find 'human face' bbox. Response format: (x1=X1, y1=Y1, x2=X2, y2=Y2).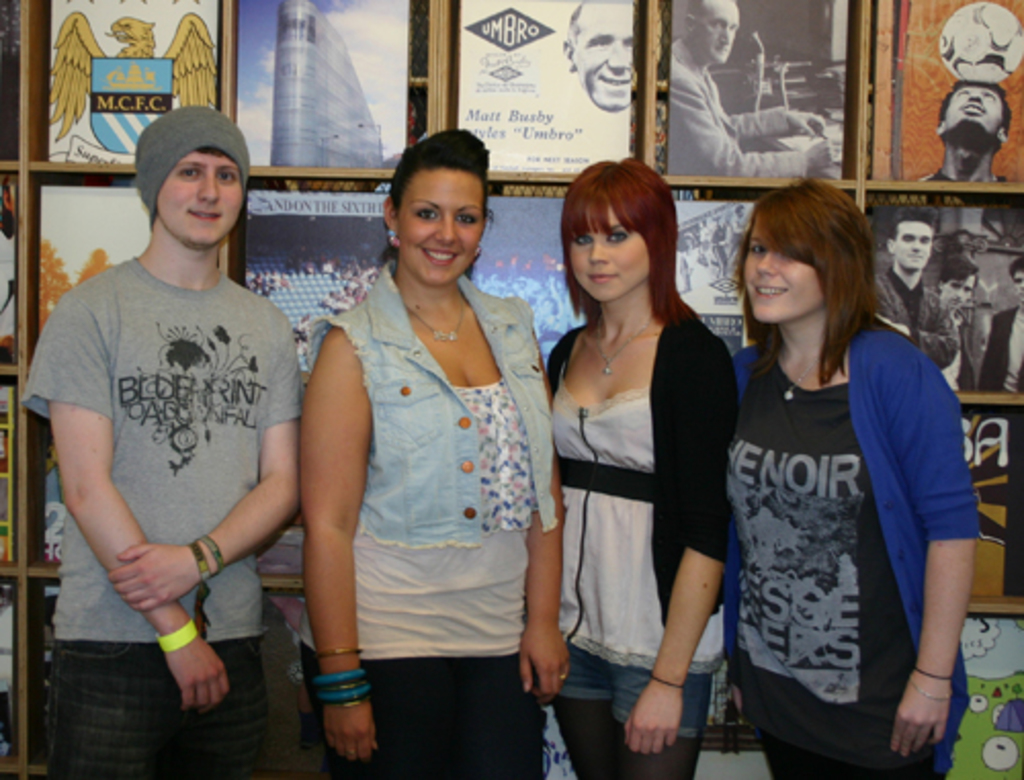
(x1=399, y1=166, x2=485, y2=287).
